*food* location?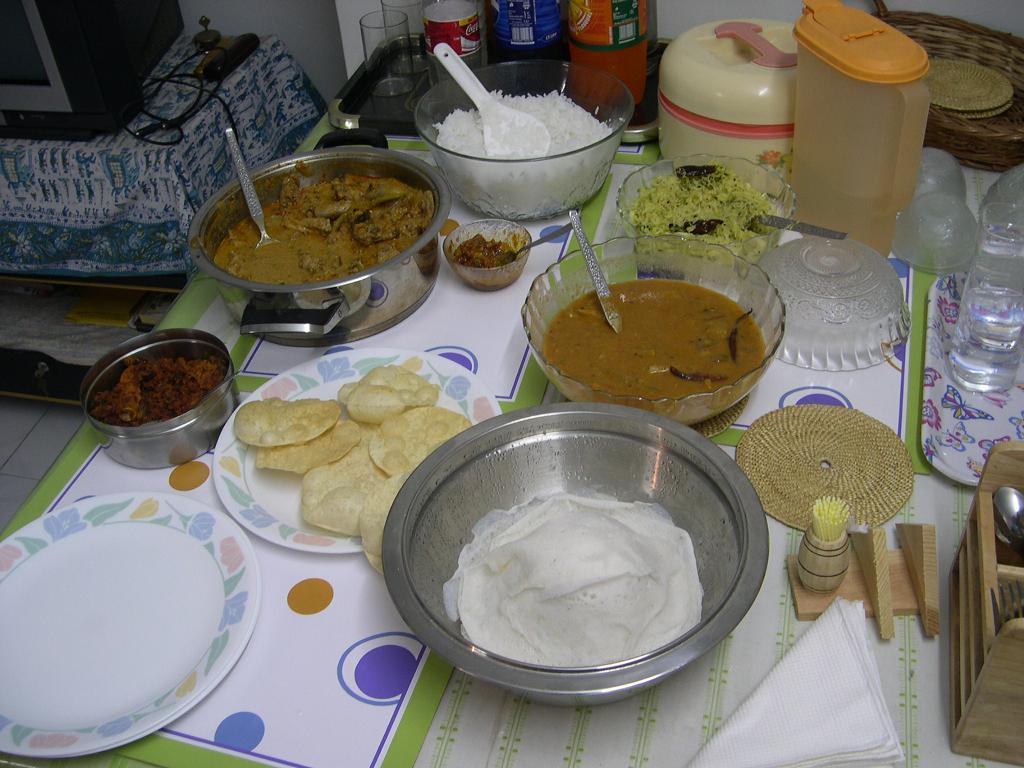
[x1=258, y1=418, x2=363, y2=474]
